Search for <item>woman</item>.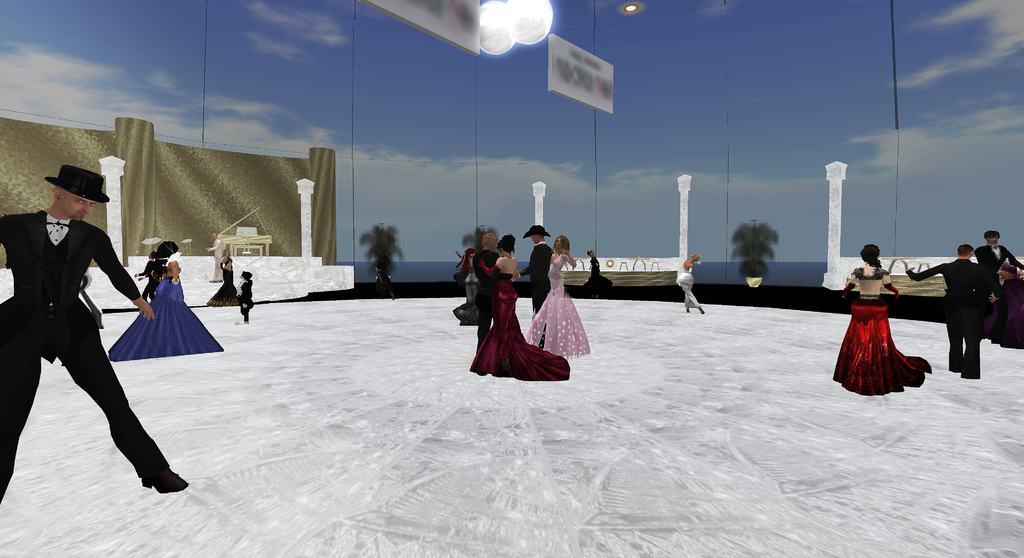
Found at region(206, 249, 239, 308).
